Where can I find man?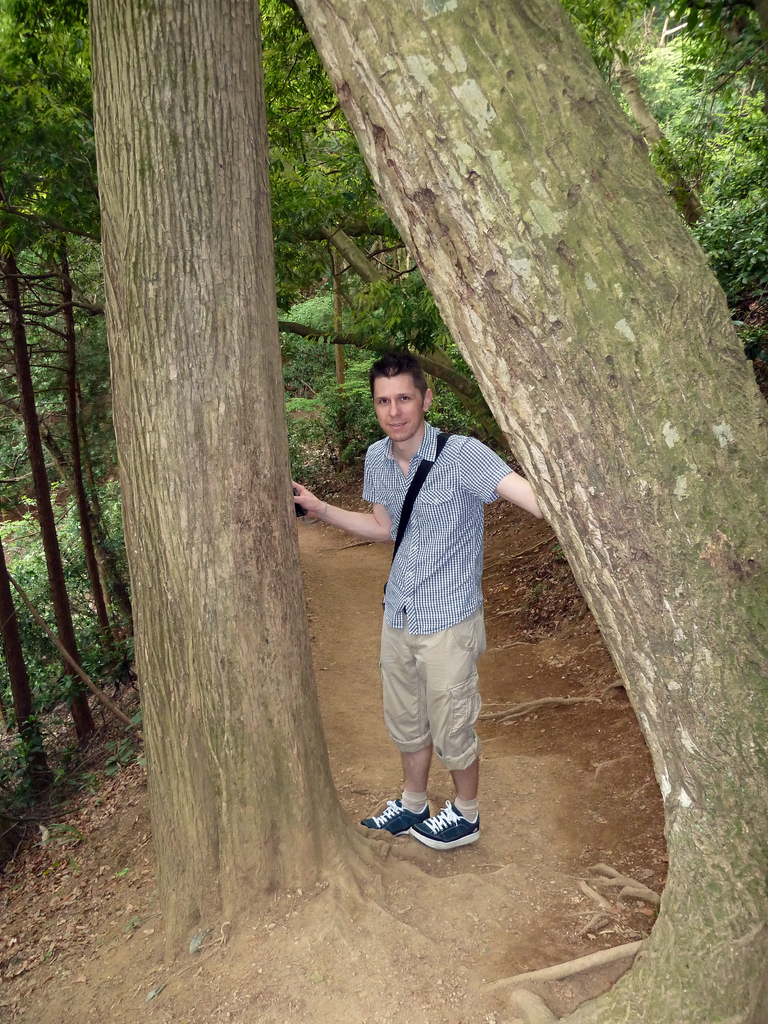
You can find it at rect(328, 334, 524, 861).
